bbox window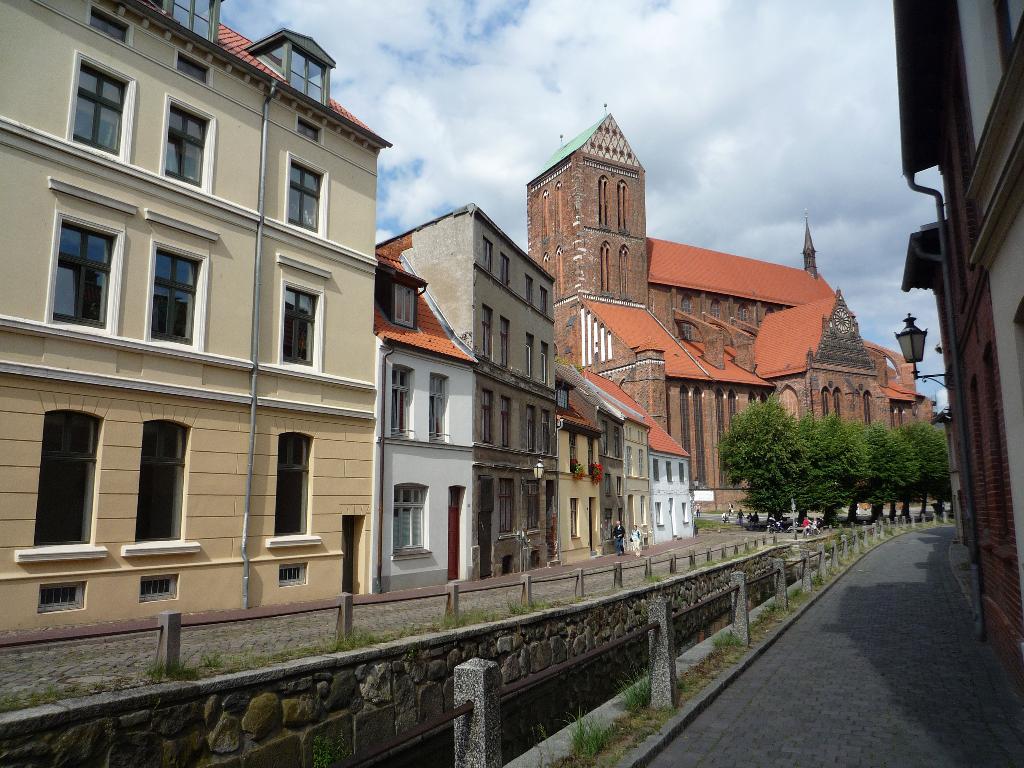
l=616, t=179, r=626, b=230
